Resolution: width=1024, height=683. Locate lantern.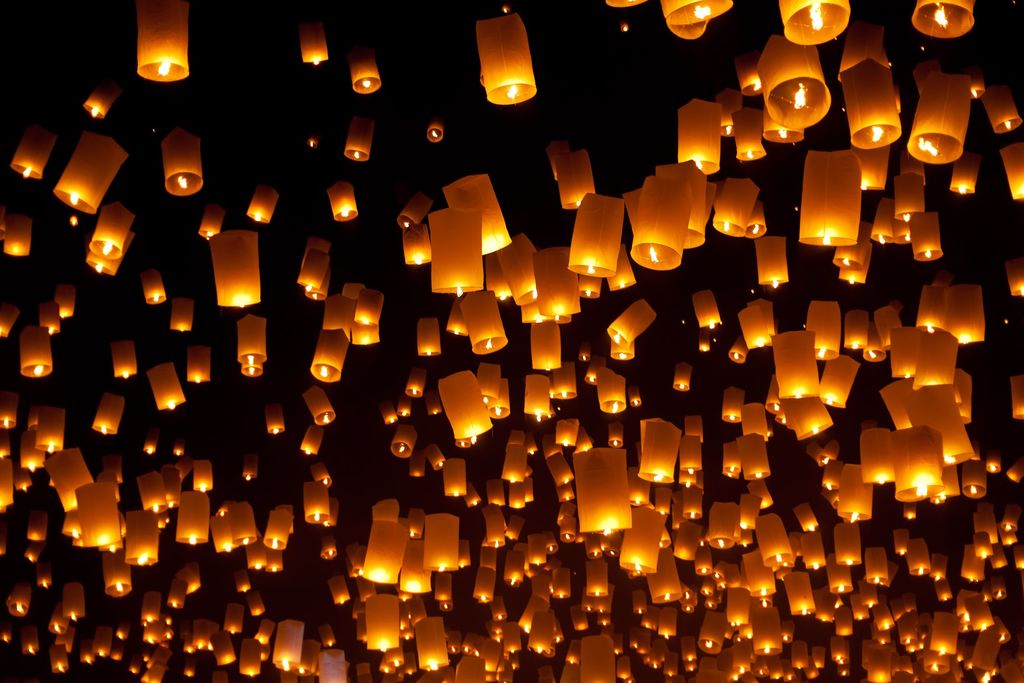
<region>10, 129, 52, 177</region>.
